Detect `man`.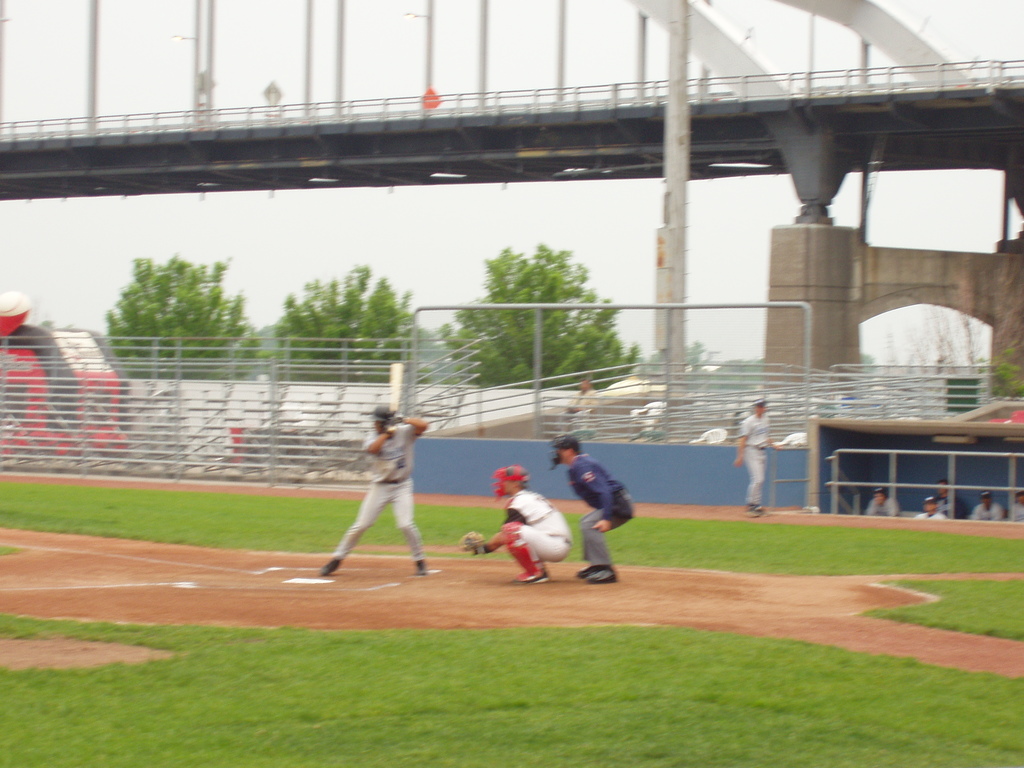
Detected at rect(928, 479, 959, 515).
